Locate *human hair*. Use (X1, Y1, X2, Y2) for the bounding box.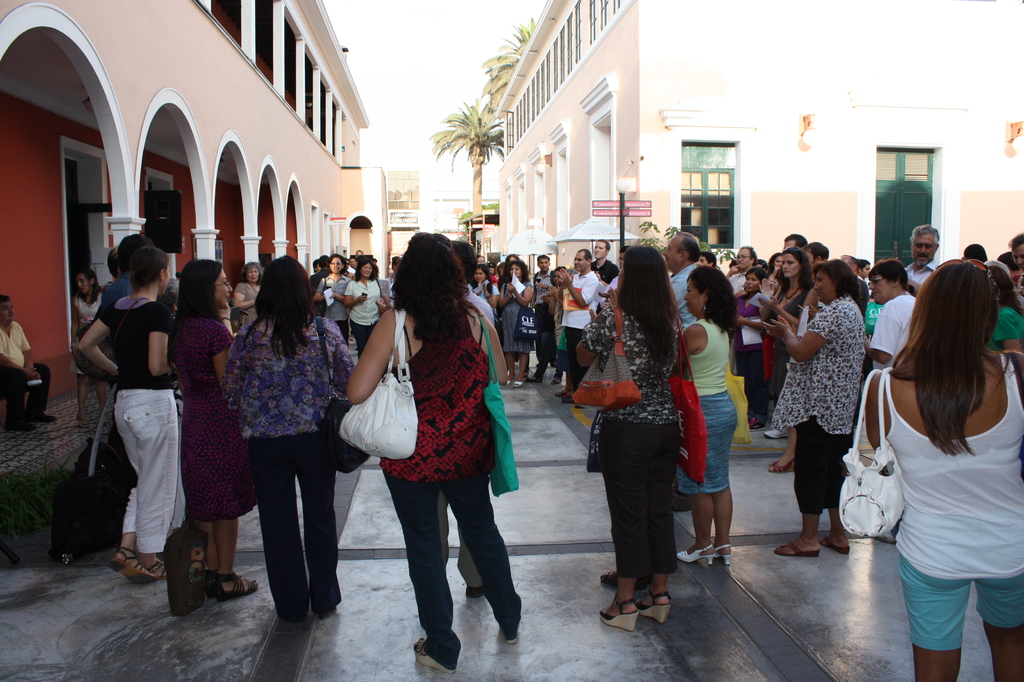
(353, 256, 377, 283).
